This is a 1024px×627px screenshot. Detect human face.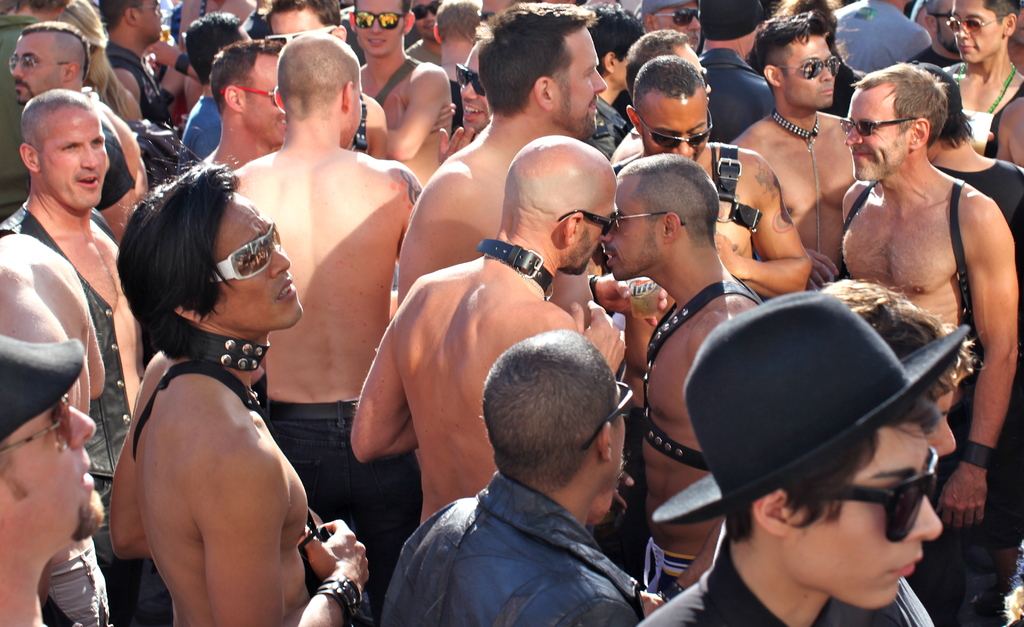
246/54/289/145.
